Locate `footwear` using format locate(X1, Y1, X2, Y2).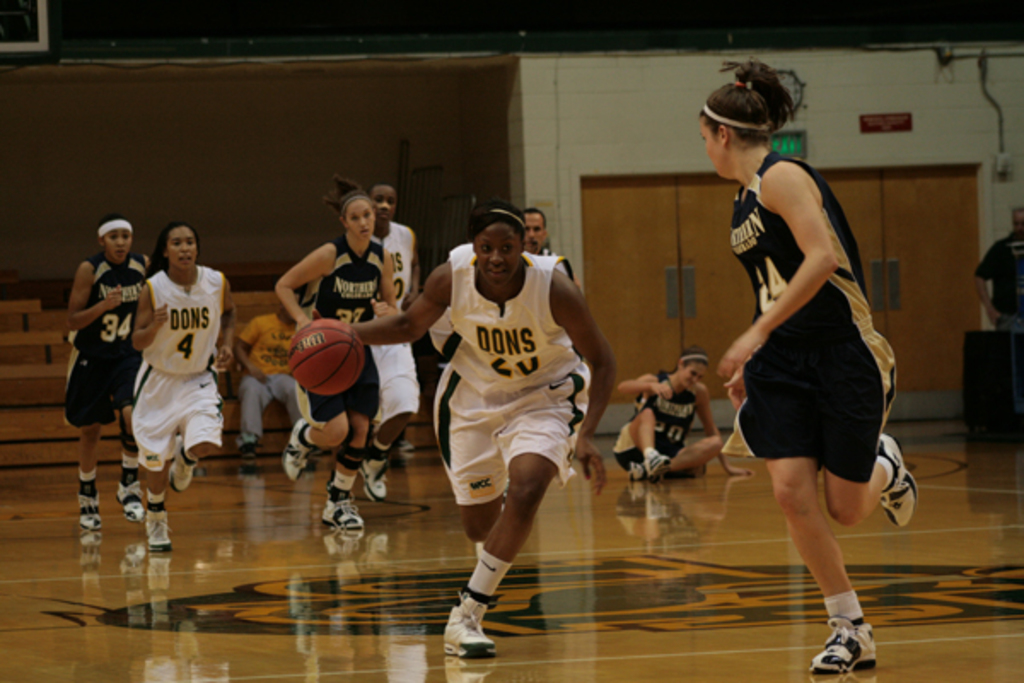
locate(323, 493, 369, 533).
